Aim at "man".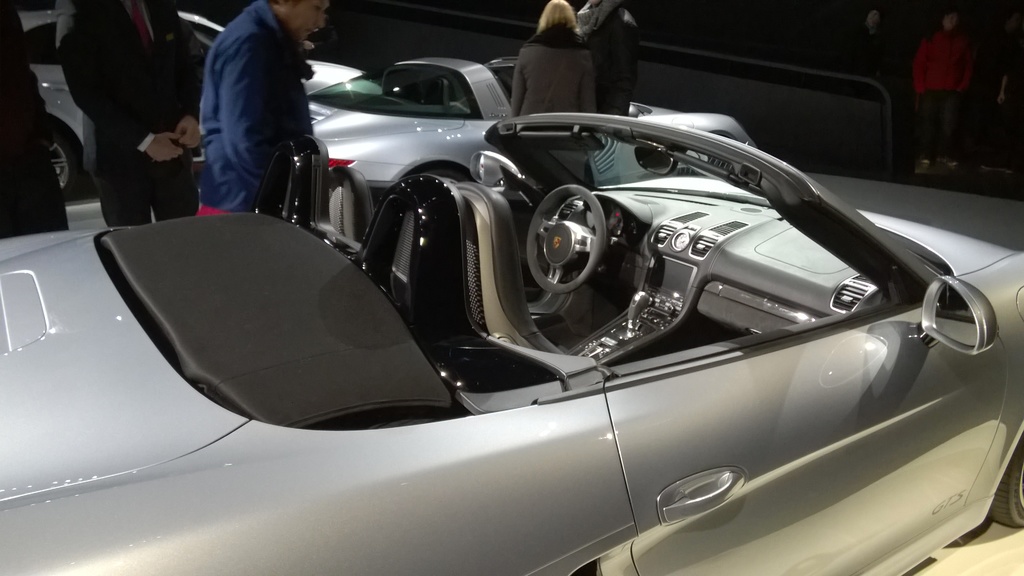
Aimed at {"x1": 51, "y1": 0, "x2": 214, "y2": 228}.
